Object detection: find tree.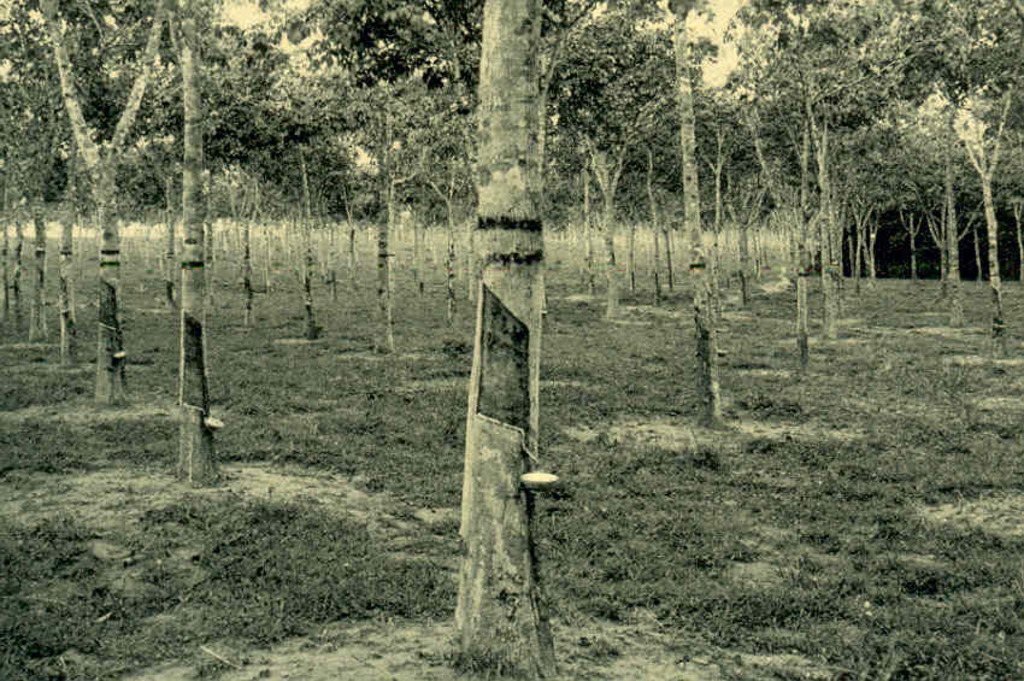
[158, 0, 259, 498].
